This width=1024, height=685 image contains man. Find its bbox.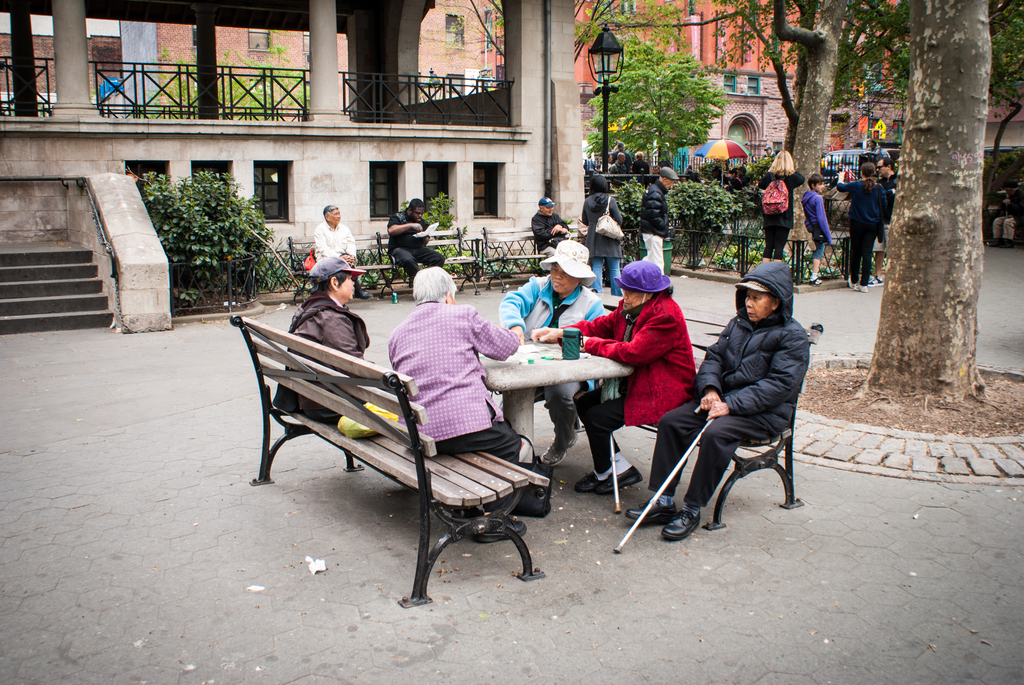
[632, 150, 648, 173].
